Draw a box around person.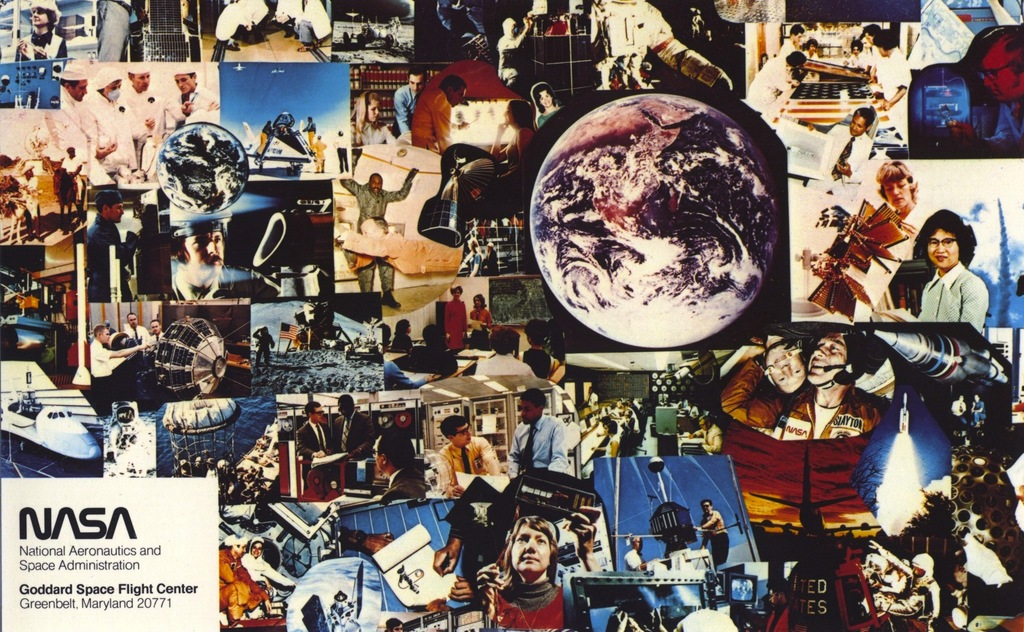
[x1=397, y1=319, x2=412, y2=350].
